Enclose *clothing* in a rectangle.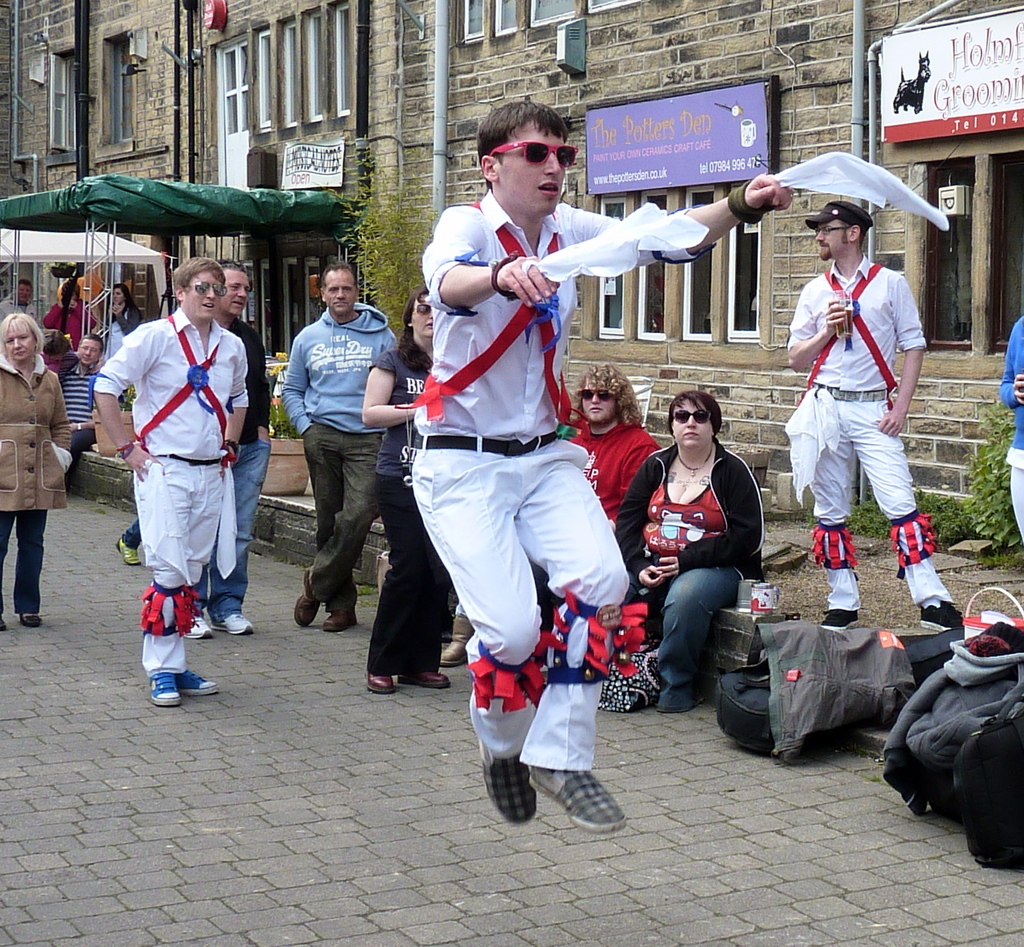
Rect(611, 441, 763, 712).
